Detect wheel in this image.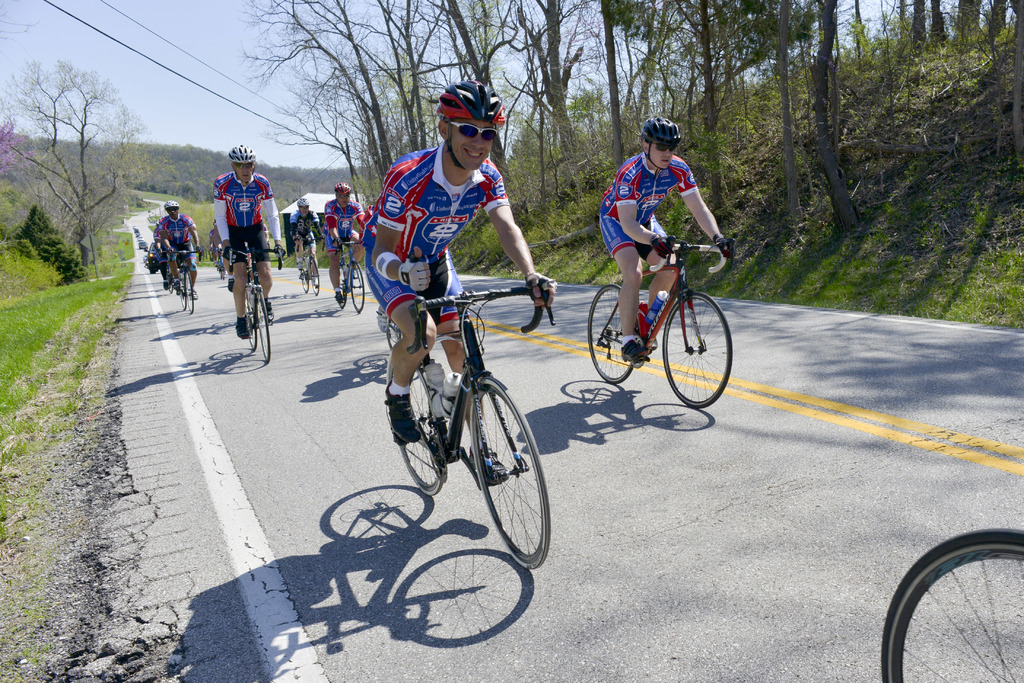
Detection: 307:251:317:296.
